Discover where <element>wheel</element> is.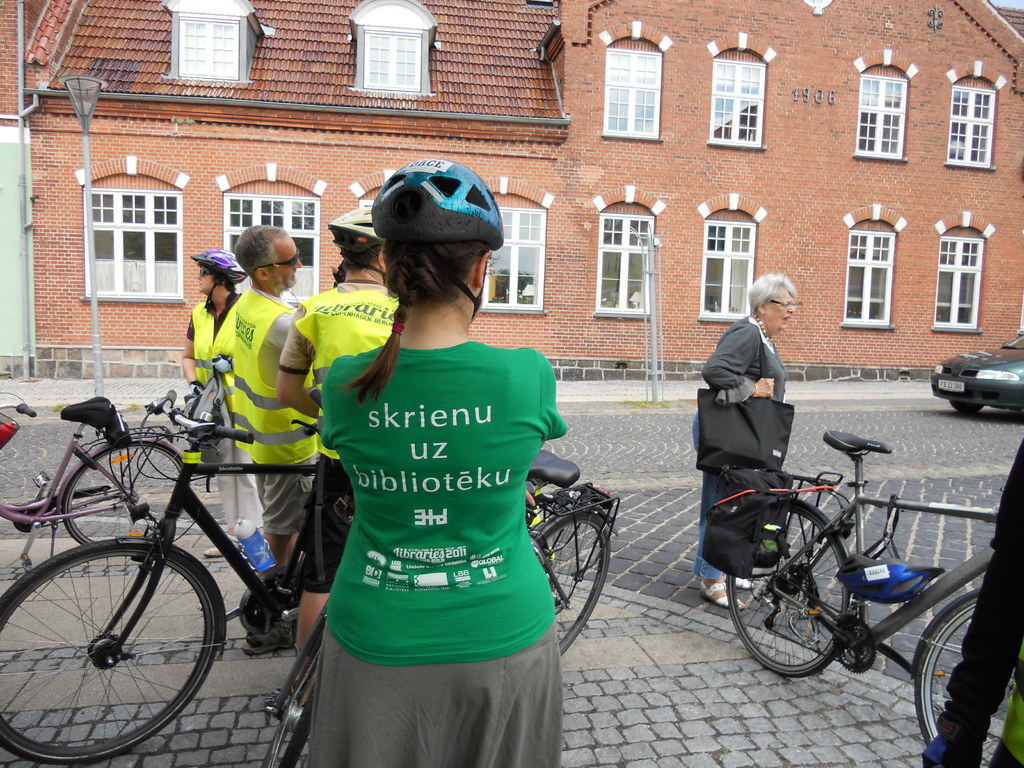
Discovered at (left=57, top=435, right=184, bottom=548).
